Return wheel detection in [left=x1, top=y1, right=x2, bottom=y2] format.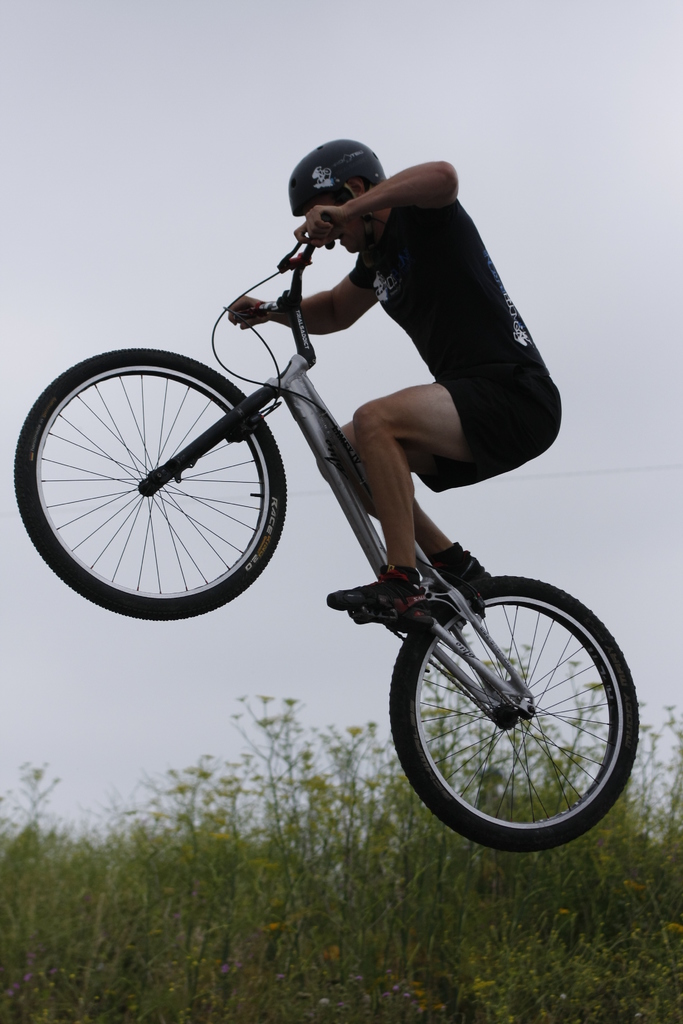
[left=13, top=347, right=288, bottom=621].
